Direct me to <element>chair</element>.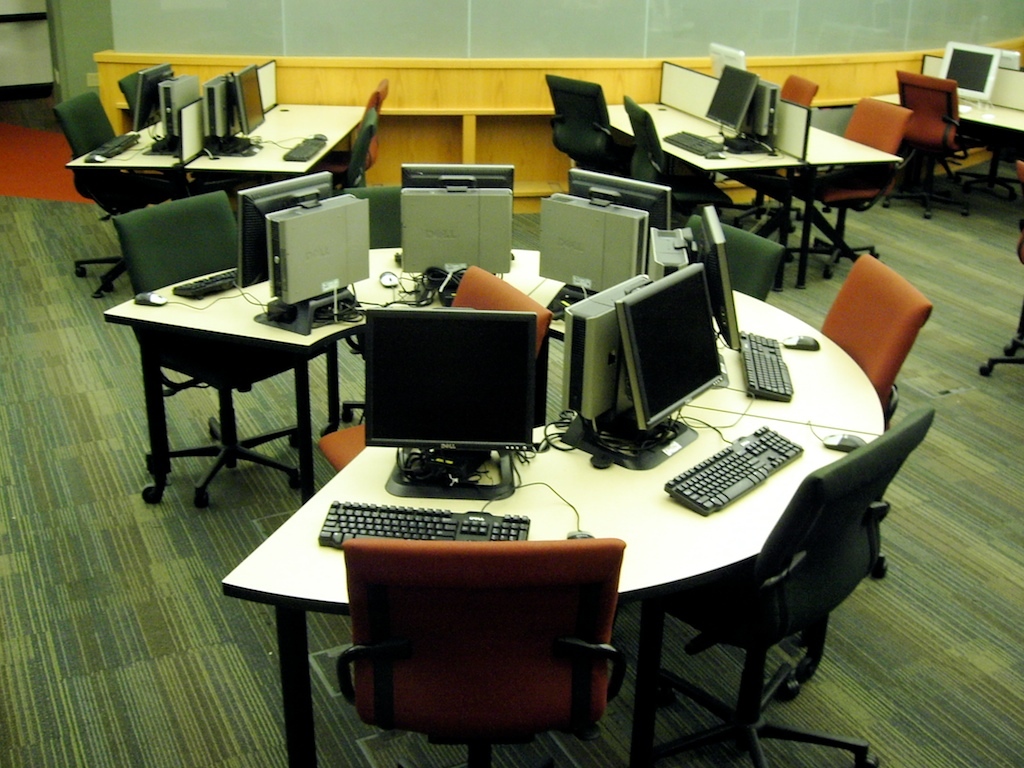
Direction: (315,75,382,187).
